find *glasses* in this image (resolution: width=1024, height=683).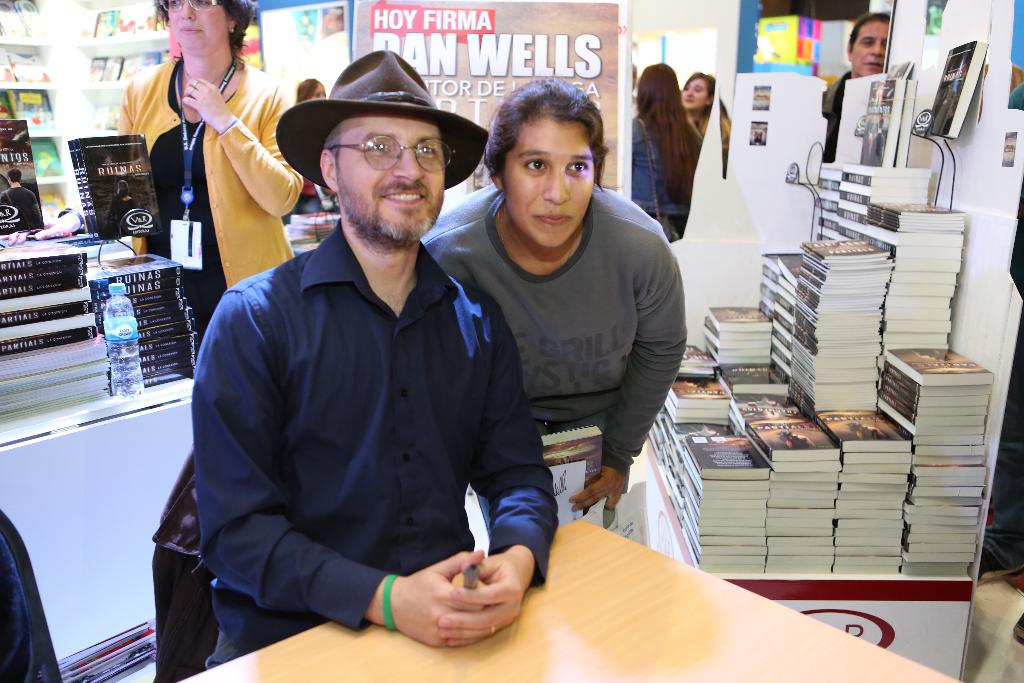
left=306, top=131, right=458, bottom=179.
